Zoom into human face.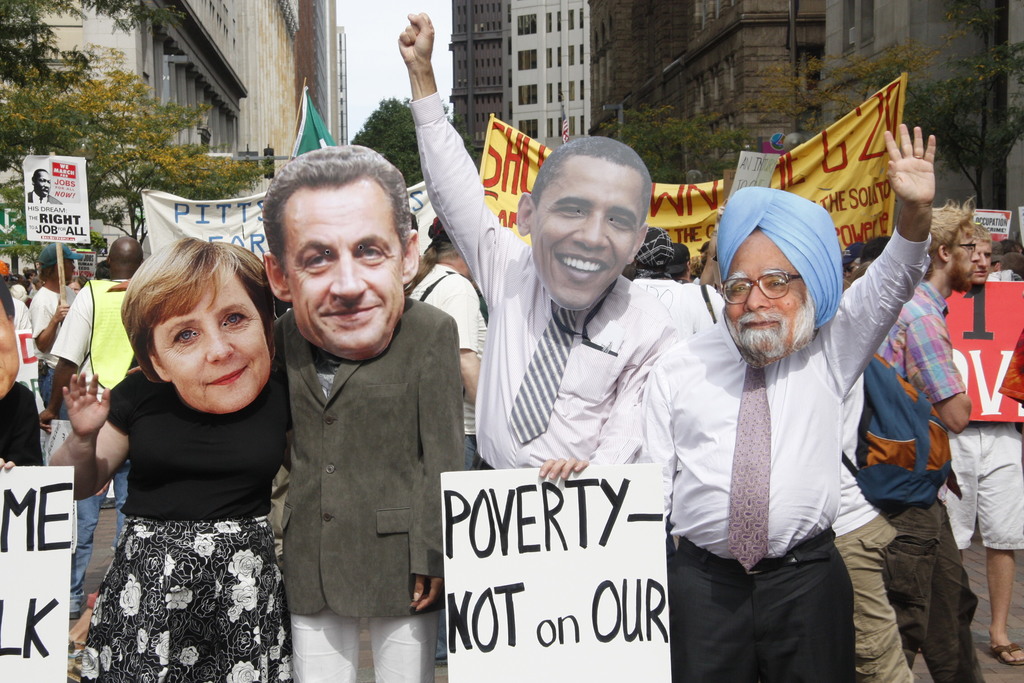
Zoom target: Rect(950, 231, 980, 293).
